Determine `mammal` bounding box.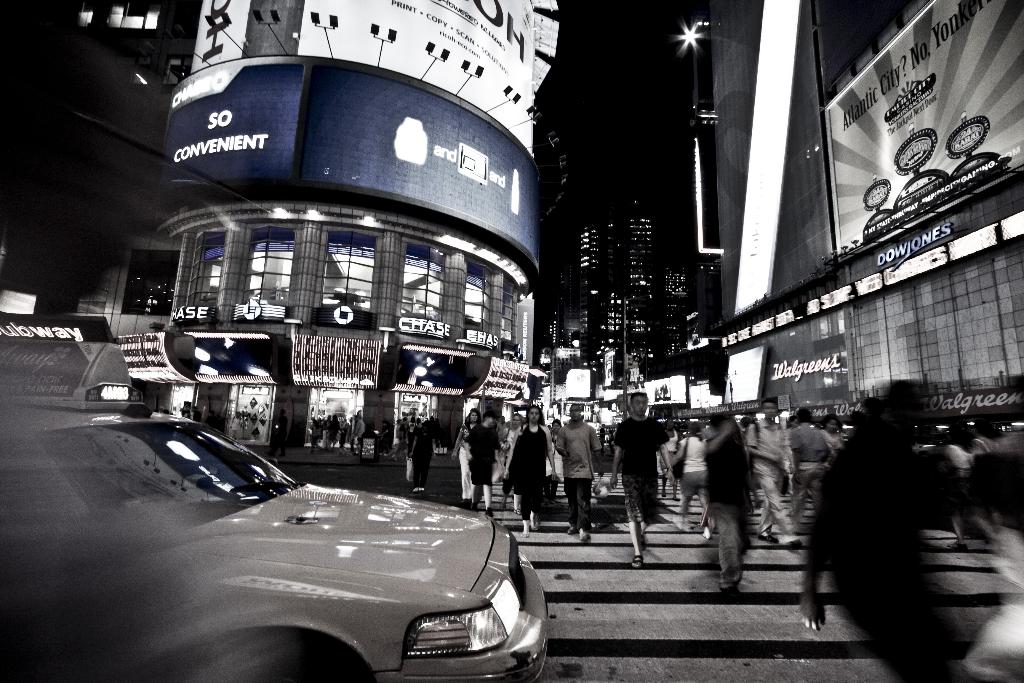
Determined: locate(465, 415, 502, 514).
